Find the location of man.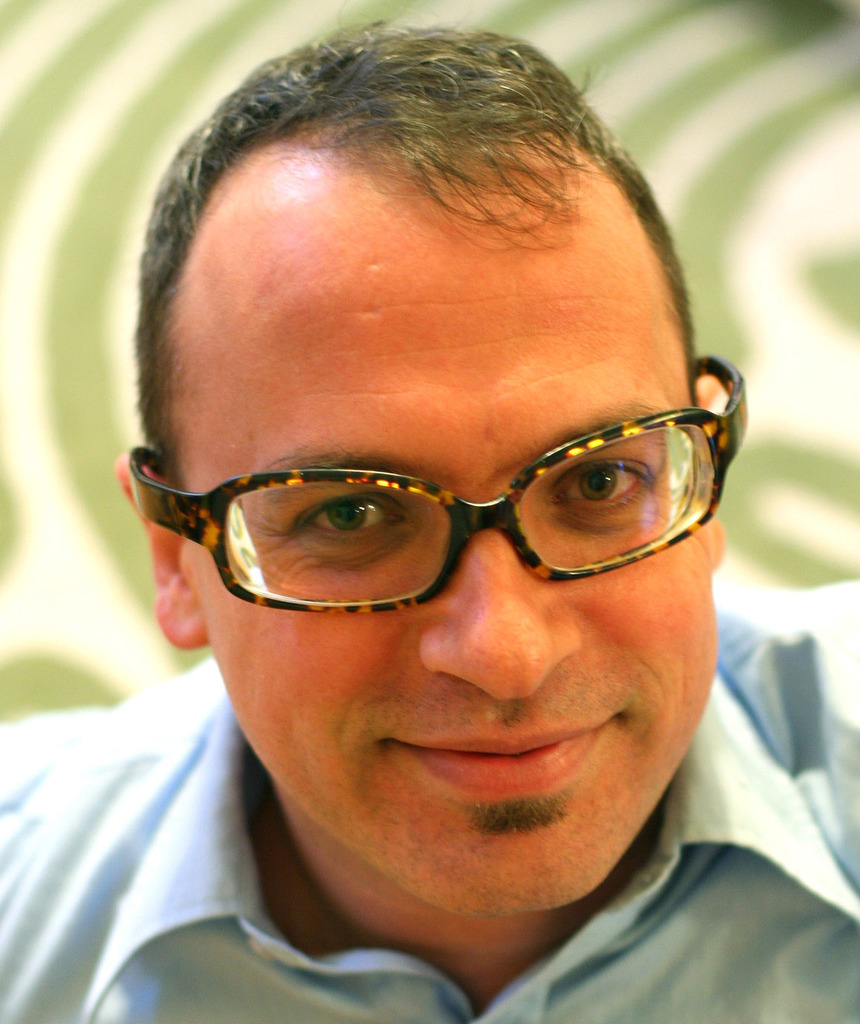
Location: detection(0, 10, 859, 1023).
